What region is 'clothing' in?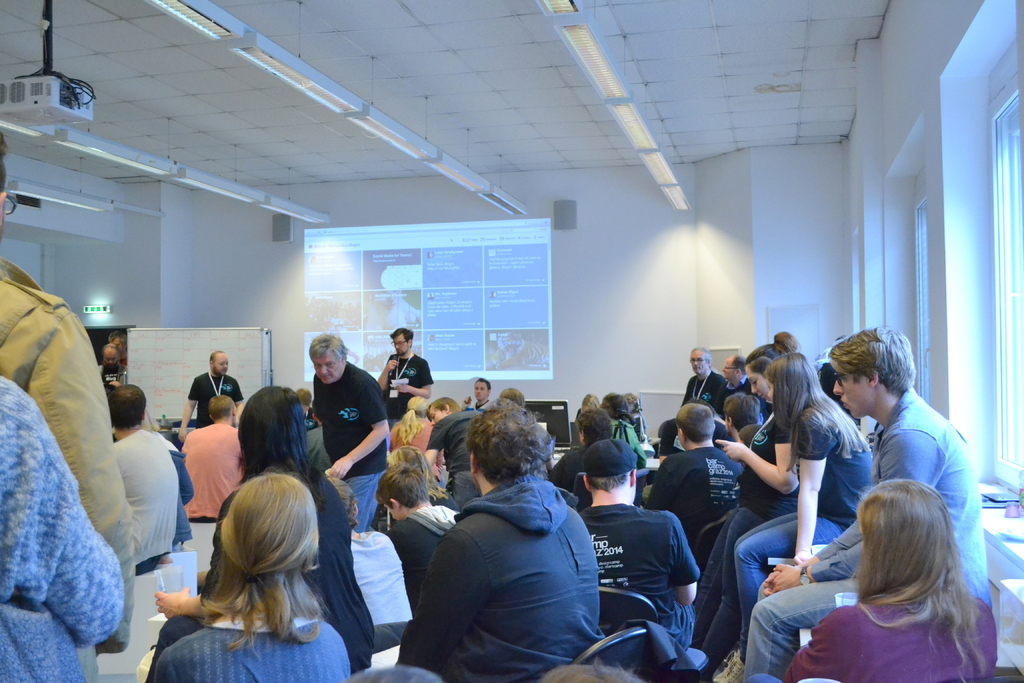
145,604,351,682.
